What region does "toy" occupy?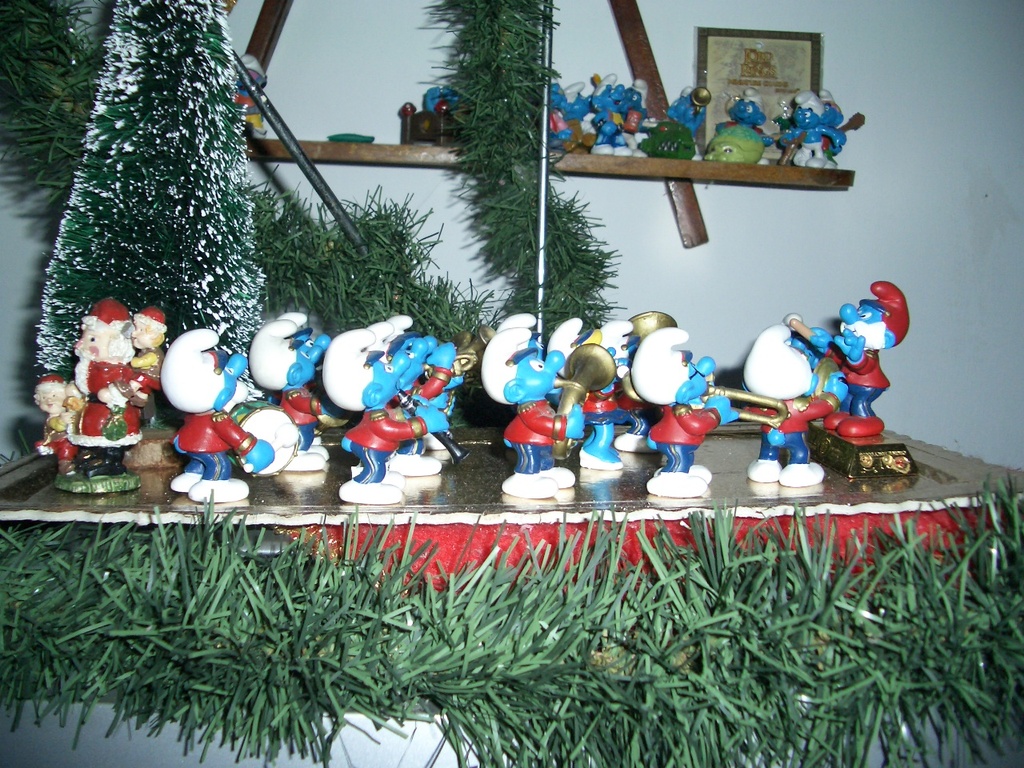
box=[553, 74, 597, 152].
